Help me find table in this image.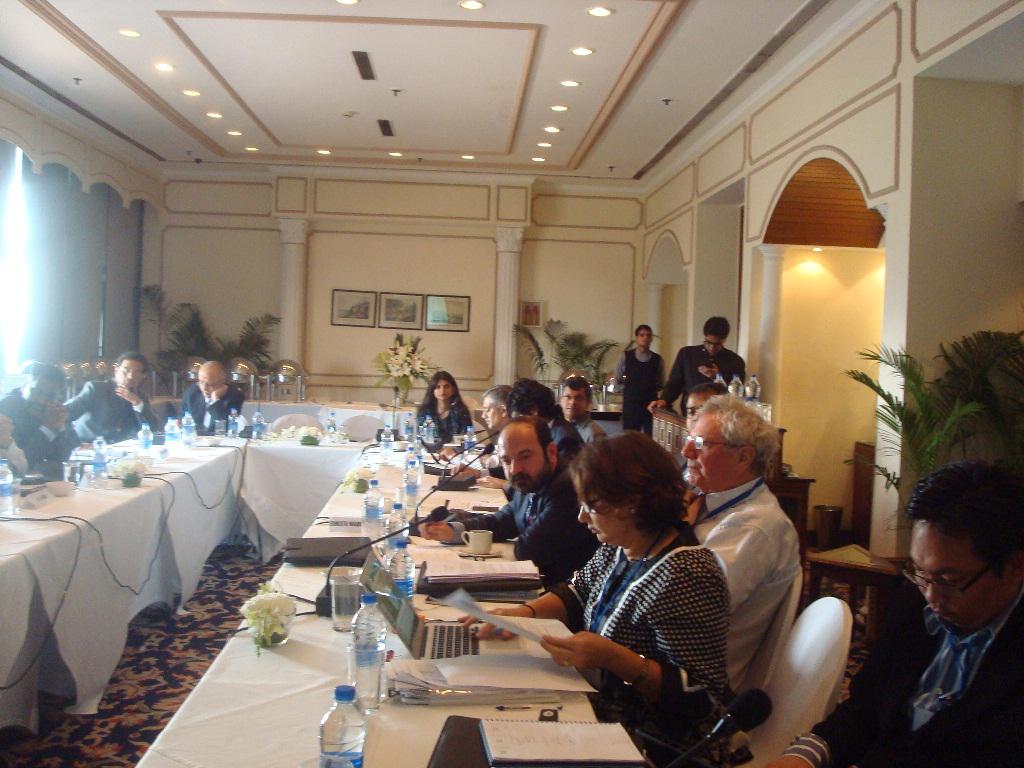
Found it: [587, 407, 620, 420].
